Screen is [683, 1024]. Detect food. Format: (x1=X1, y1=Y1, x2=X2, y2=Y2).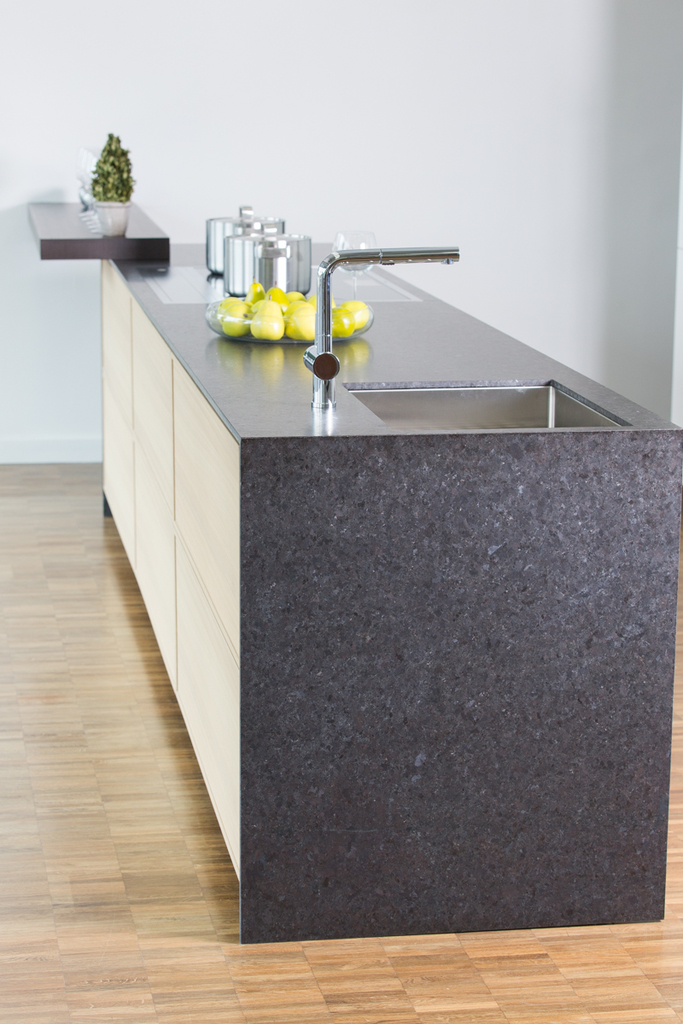
(x1=249, y1=295, x2=281, y2=340).
